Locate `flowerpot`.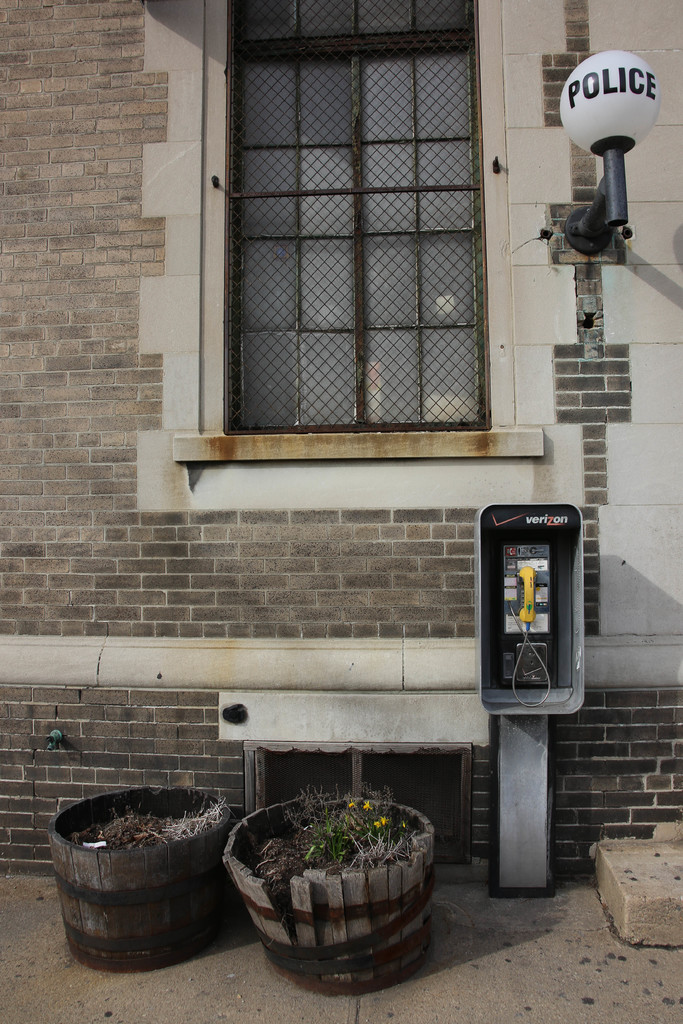
Bounding box: [220,800,440,984].
